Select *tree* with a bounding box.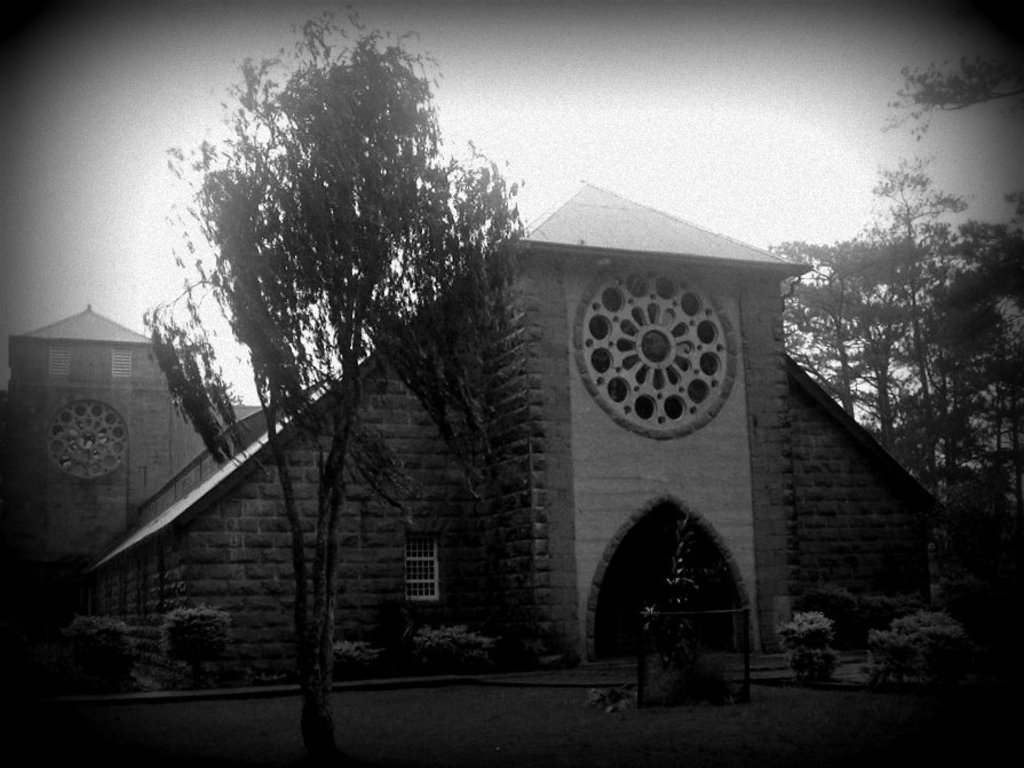
137, 0, 519, 767.
